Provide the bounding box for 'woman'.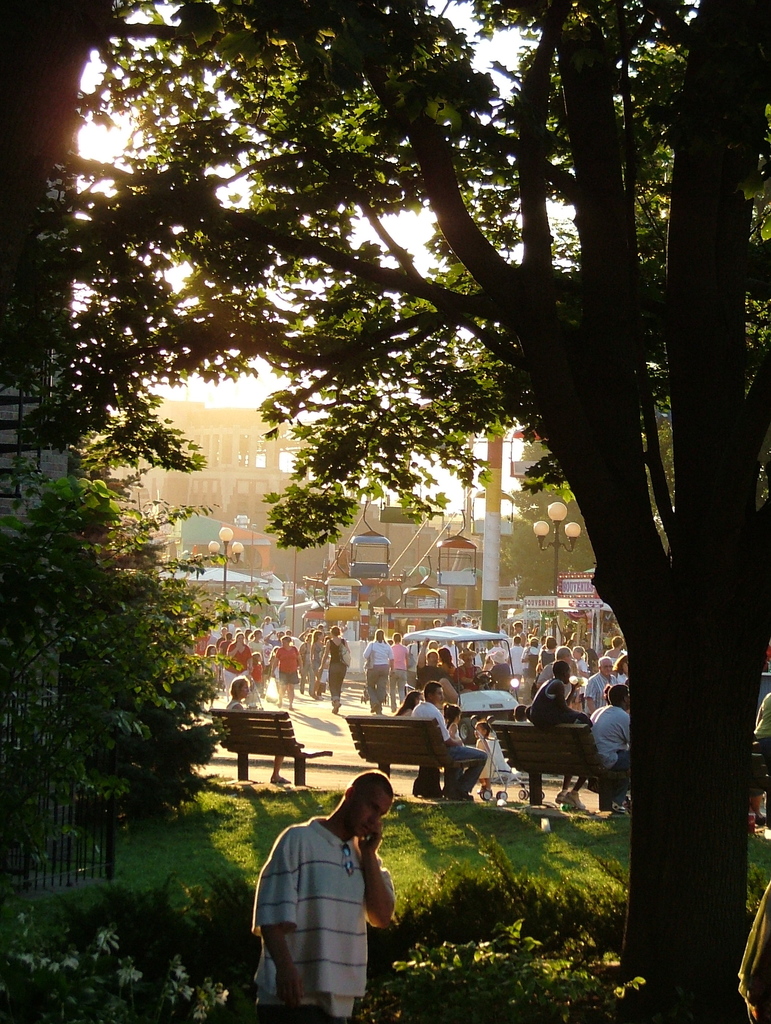
BBox(222, 631, 254, 673).
